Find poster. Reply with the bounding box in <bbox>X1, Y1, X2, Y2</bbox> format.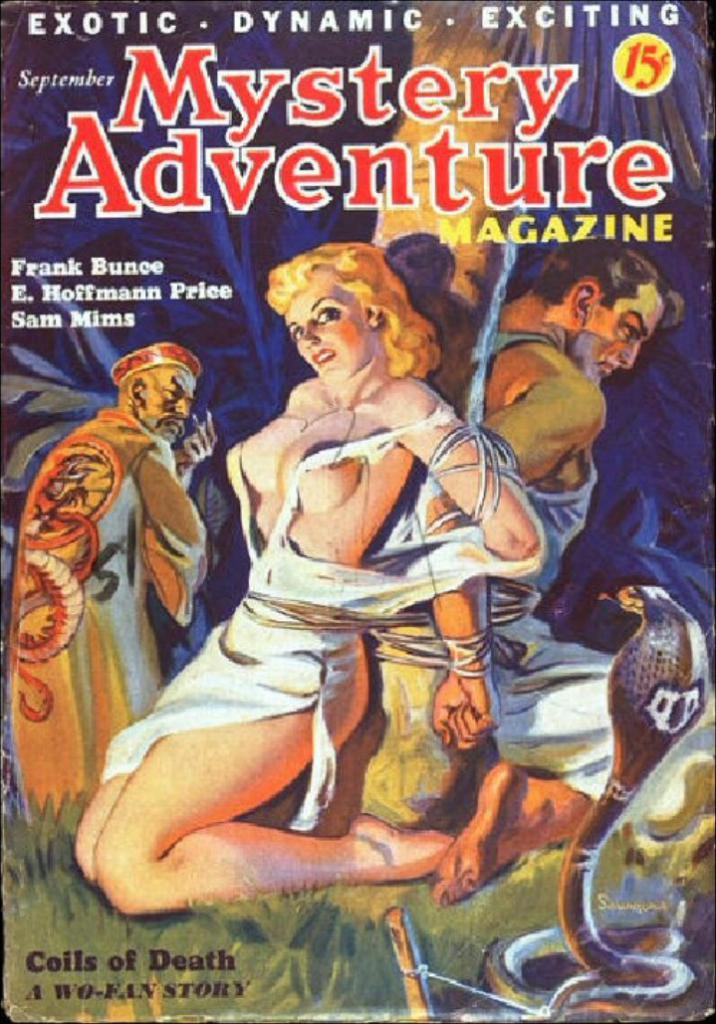
<bbox>0, 0, 715, 1018</bbox>.
